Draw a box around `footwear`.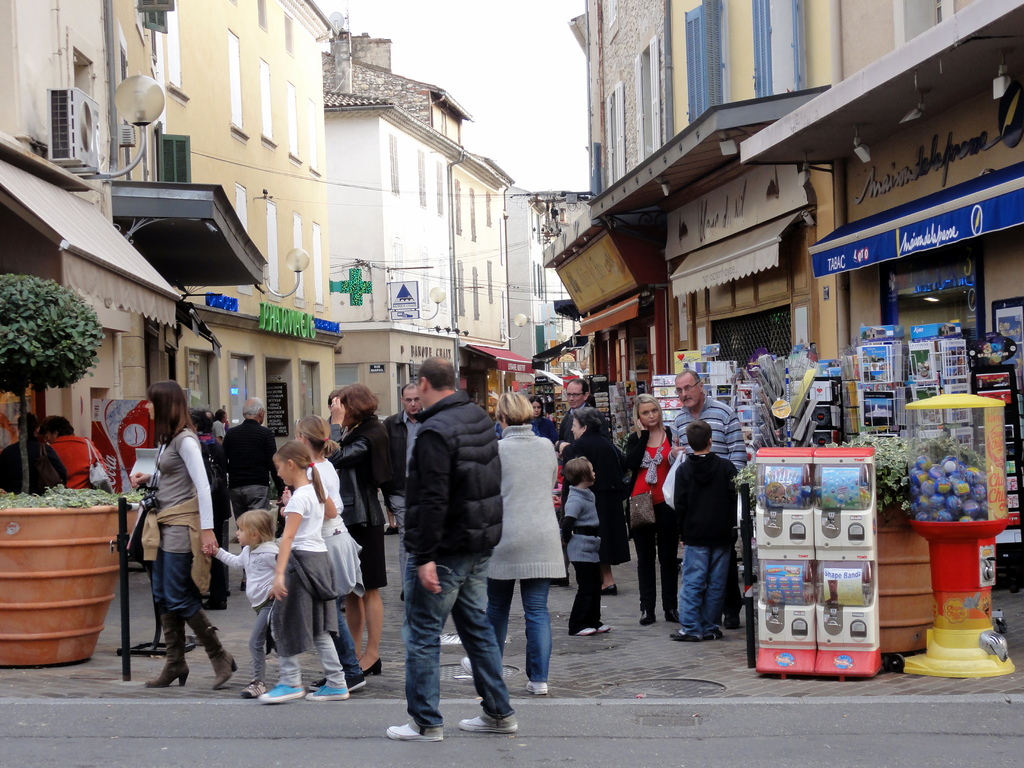
(356,662,387,683).
